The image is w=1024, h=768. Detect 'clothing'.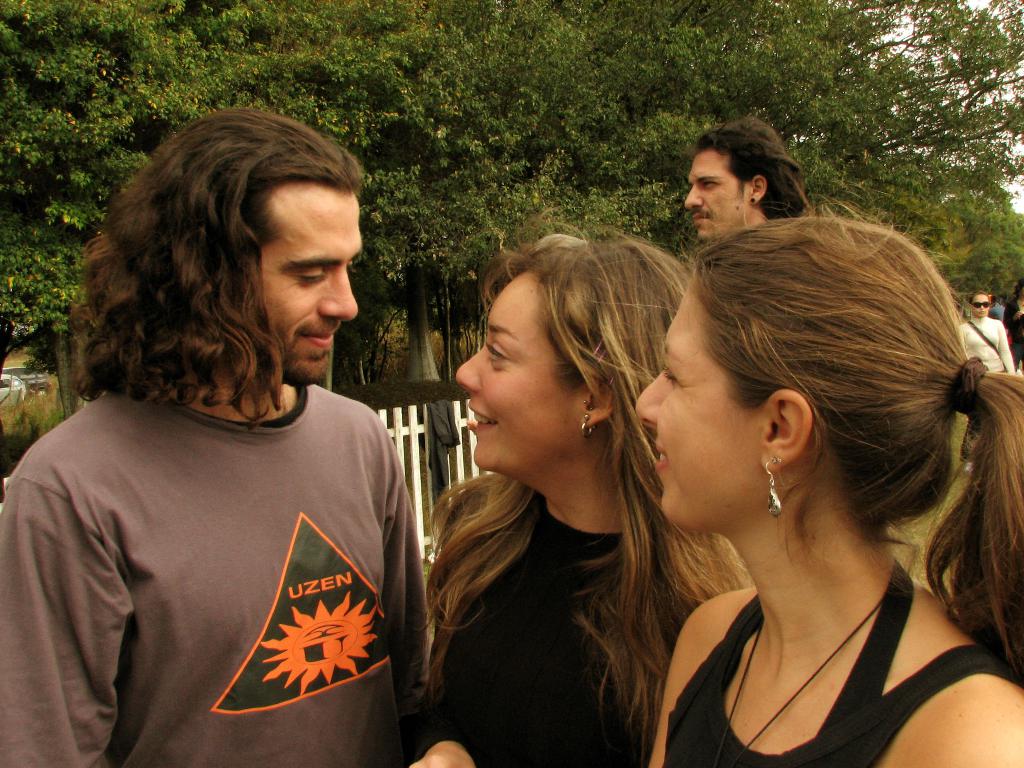
Detection: l=657, t=544, r=1009, b=767.
